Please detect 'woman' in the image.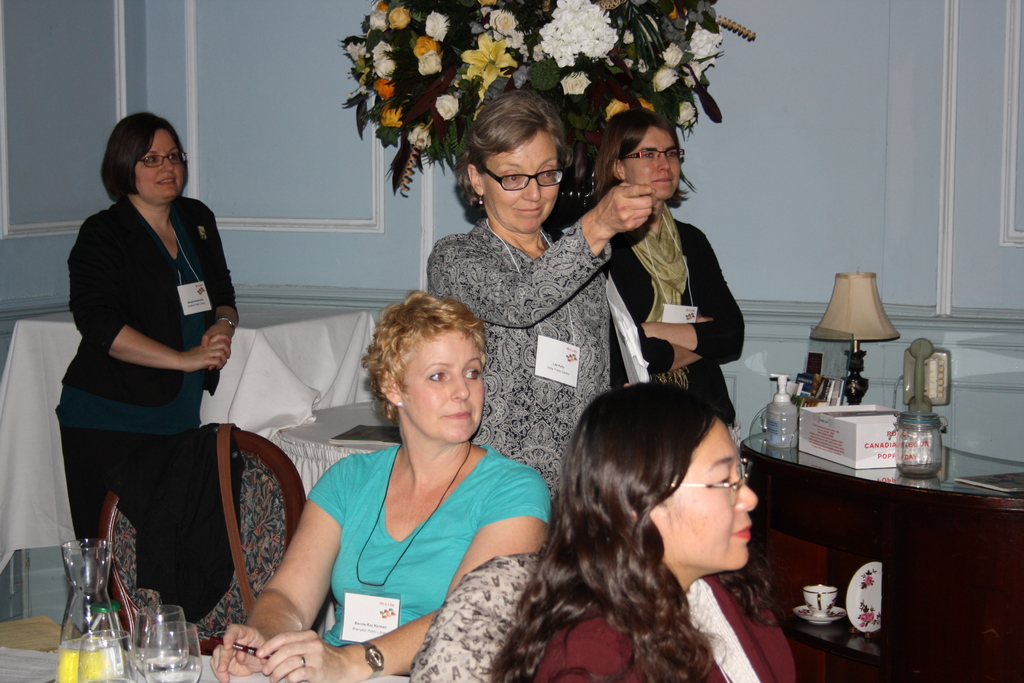
select_region(585, 104, 745, 434).
